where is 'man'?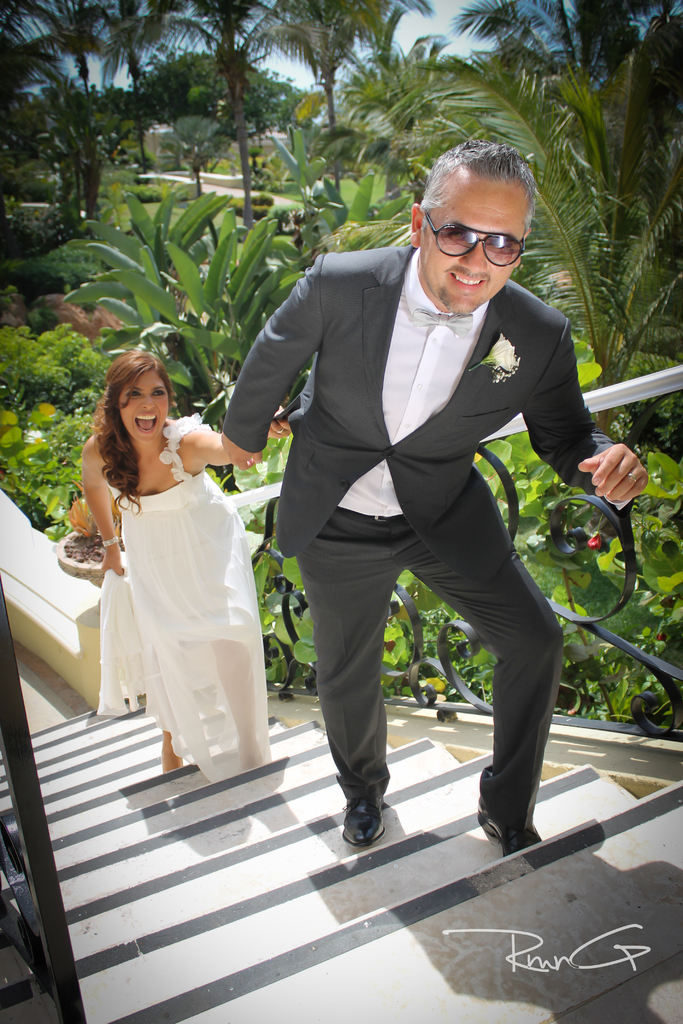
[214, 137, 648, 860].
